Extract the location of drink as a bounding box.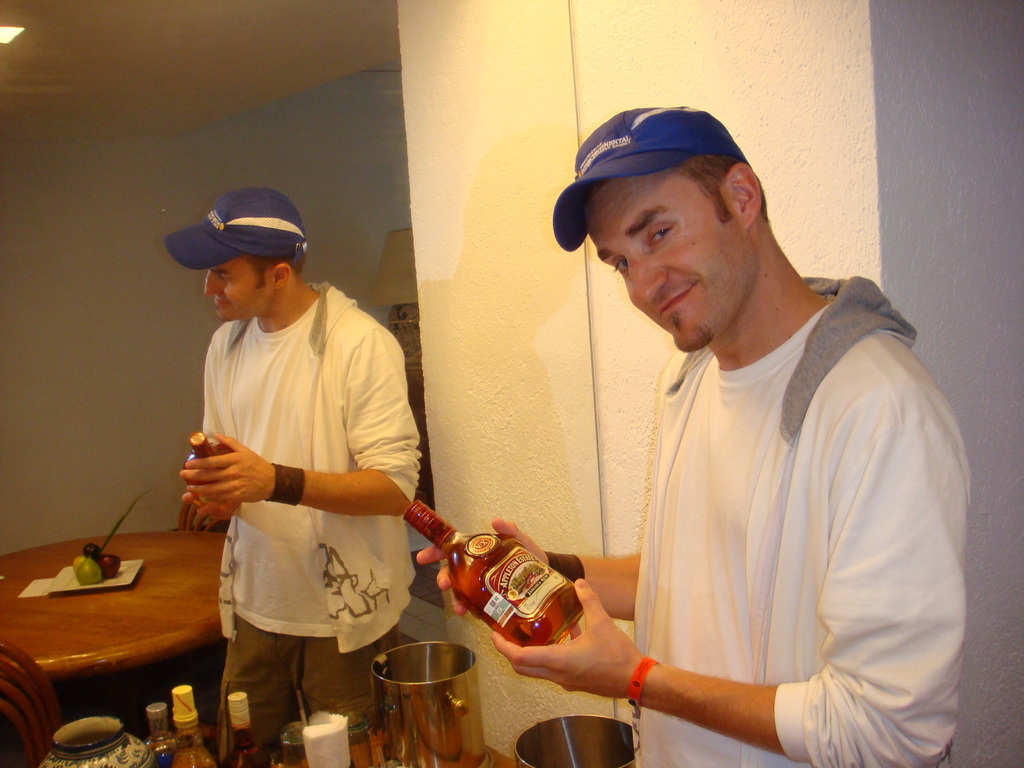
<box>274,723,311,767</box>.
